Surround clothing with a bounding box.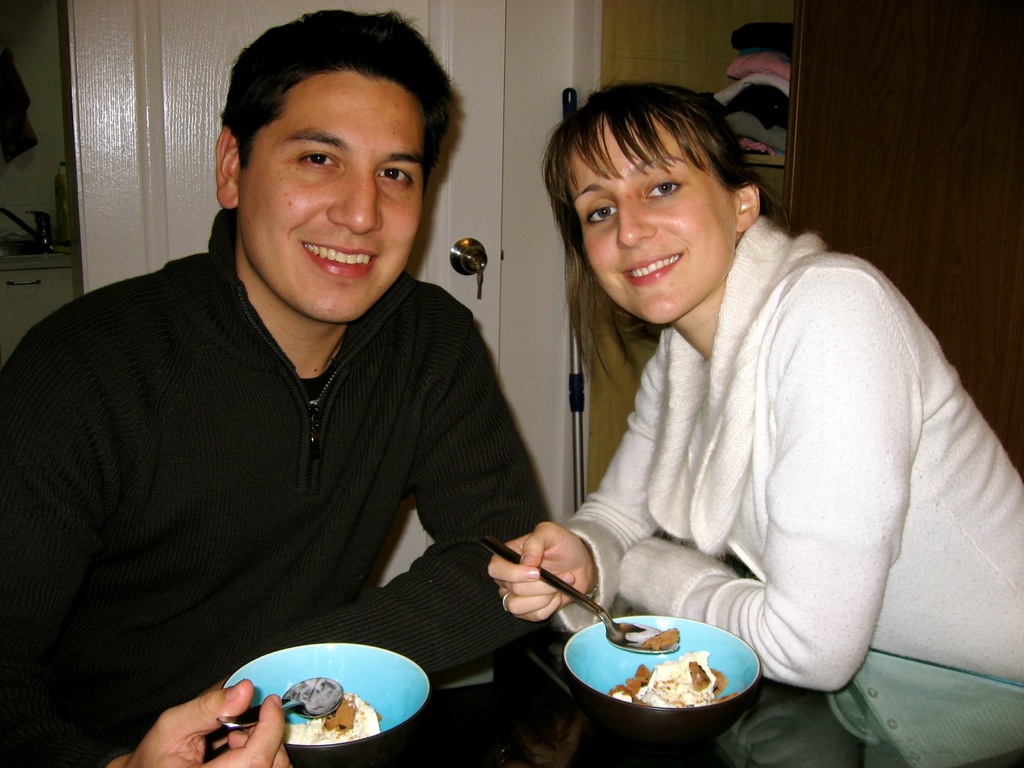
BBox(525, 199, 1005, 713).
